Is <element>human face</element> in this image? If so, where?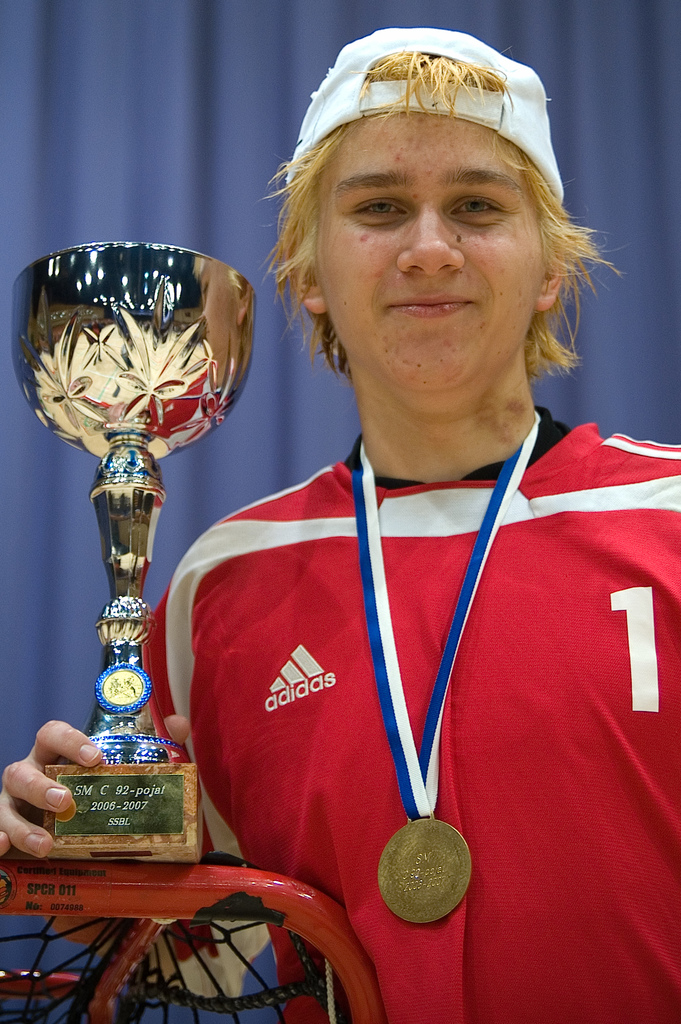
Yes, at bbox=[318, 113, 541, 398].
